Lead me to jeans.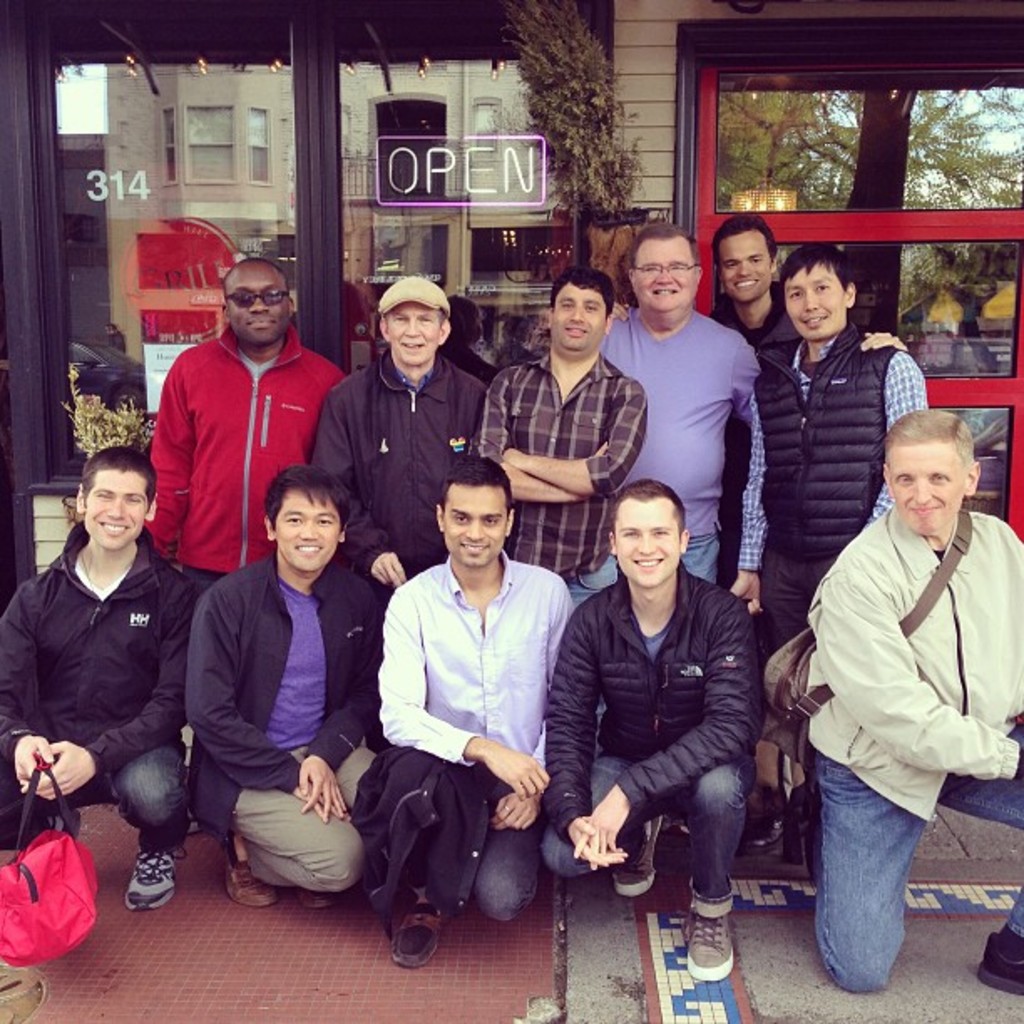
Lead to {"left": 223, "top": 743, "right": 356, "bottom": 887}.
